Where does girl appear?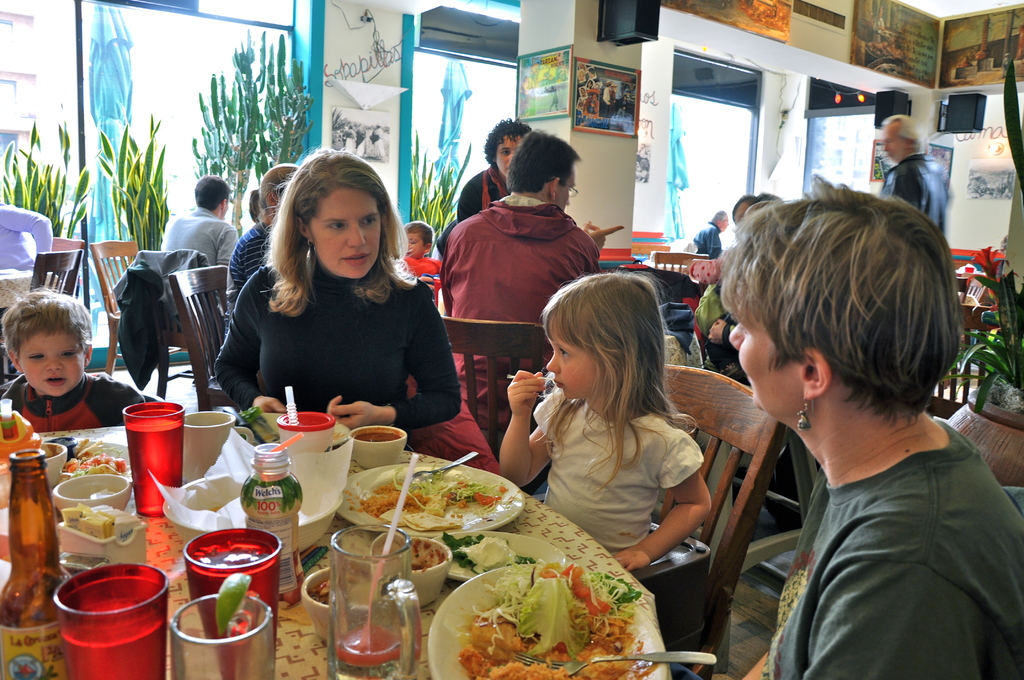
Appears at 497 252 719 572.
